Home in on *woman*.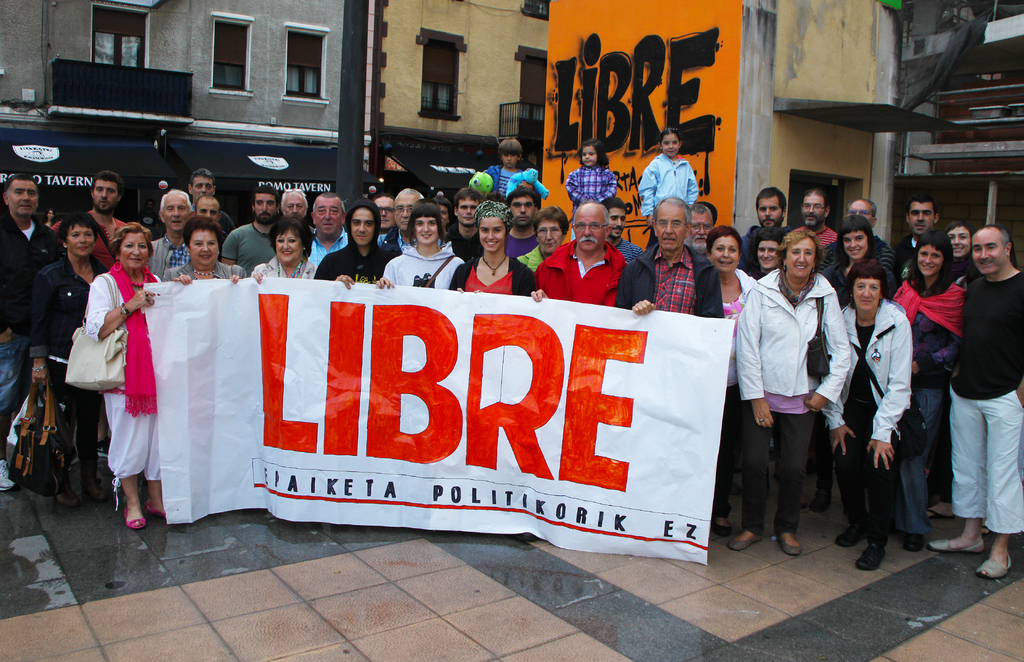
Homed in at 842 264 919 571.
